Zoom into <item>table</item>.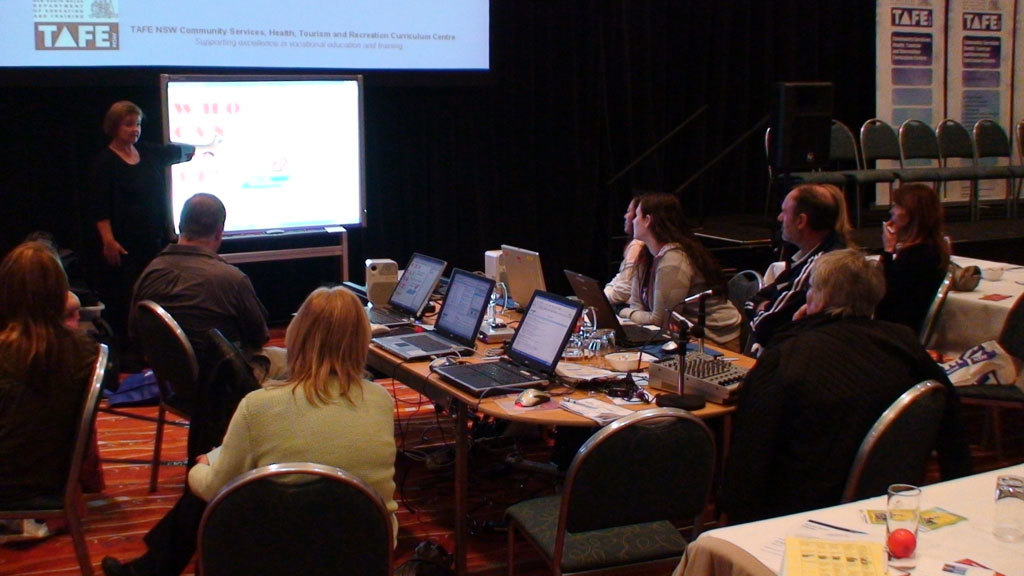
Zoom target: [758, 249, 1023, 390].
